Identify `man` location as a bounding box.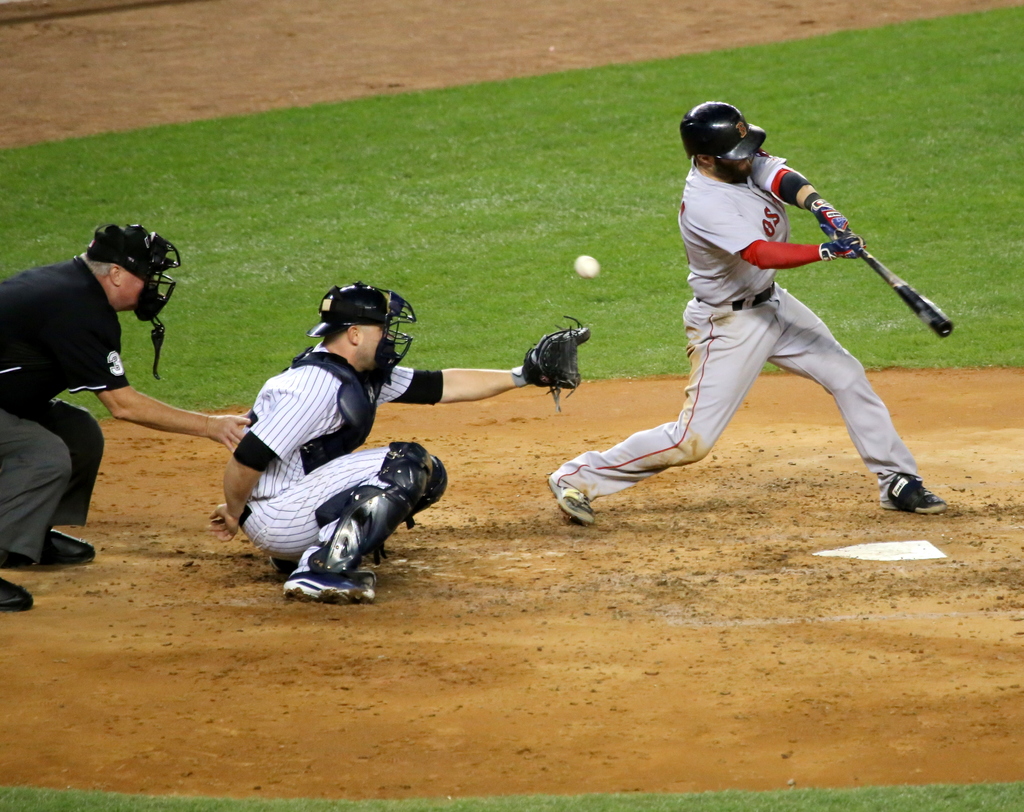
[left=205, top=289, right=585, bottom=604].
